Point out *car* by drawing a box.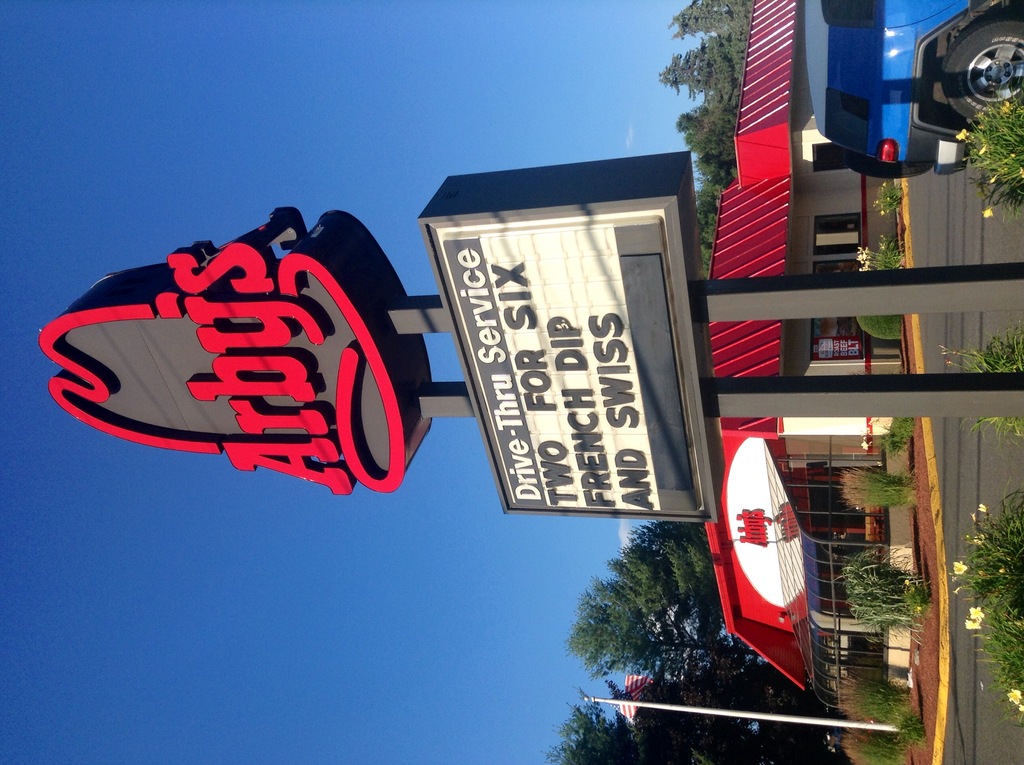
bbox=[813, 0, 1023, 170].
